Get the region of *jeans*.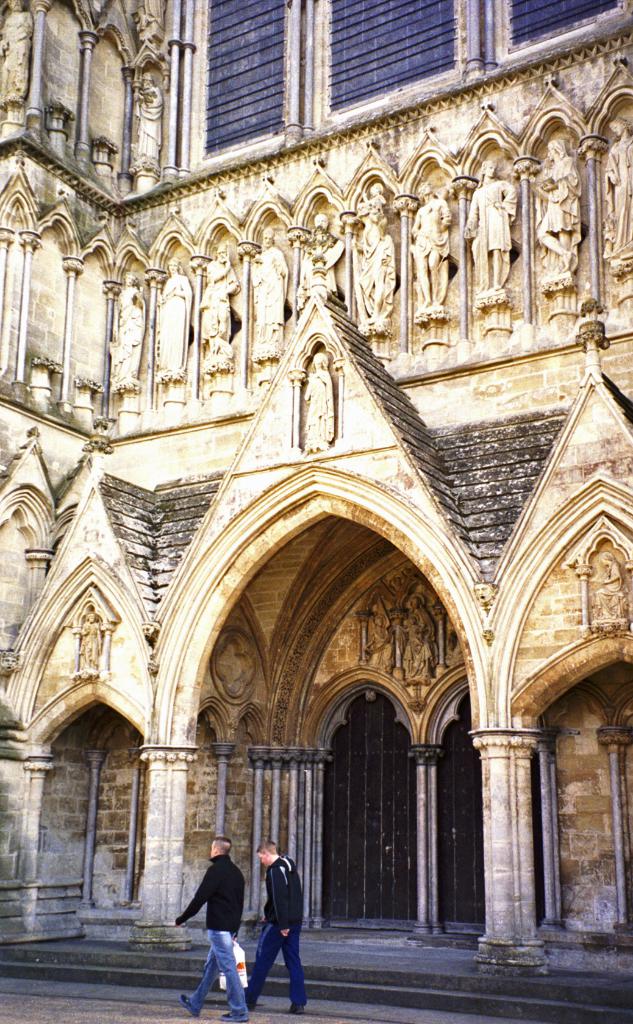
select_region(200, 928, 249, 1008).
